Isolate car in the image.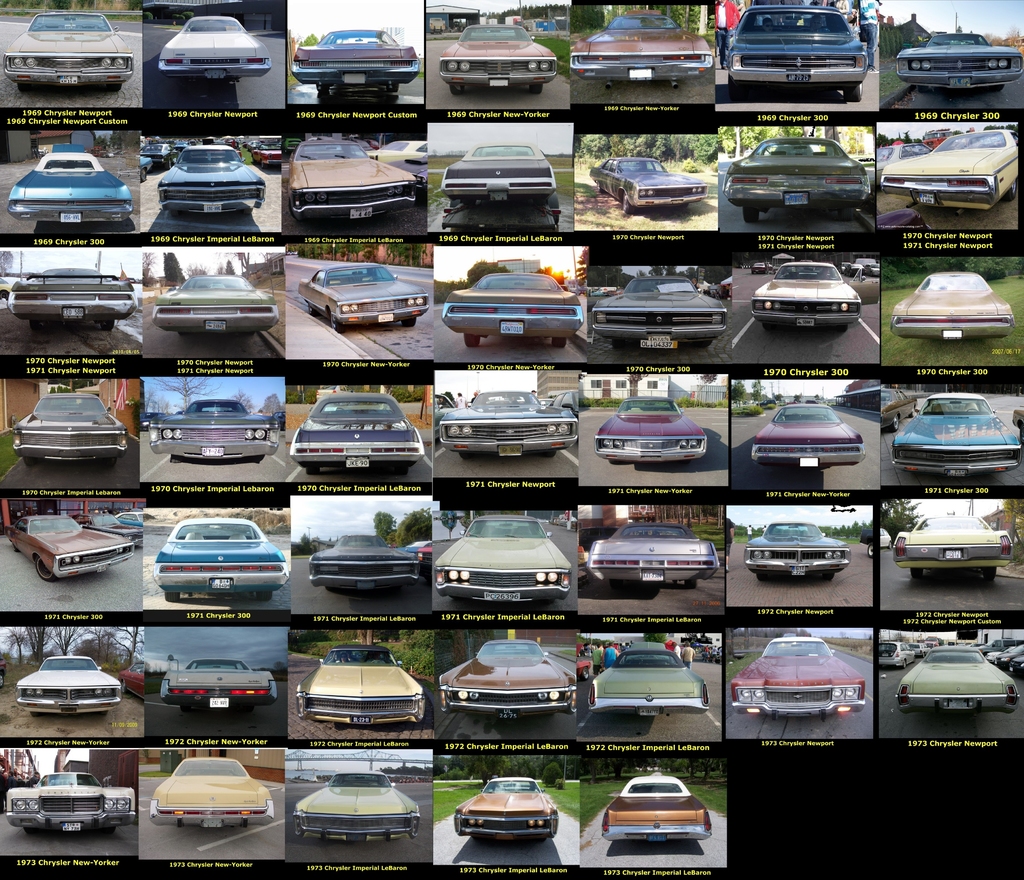
Isolated region: Rect(443, 144, 553, 197).
